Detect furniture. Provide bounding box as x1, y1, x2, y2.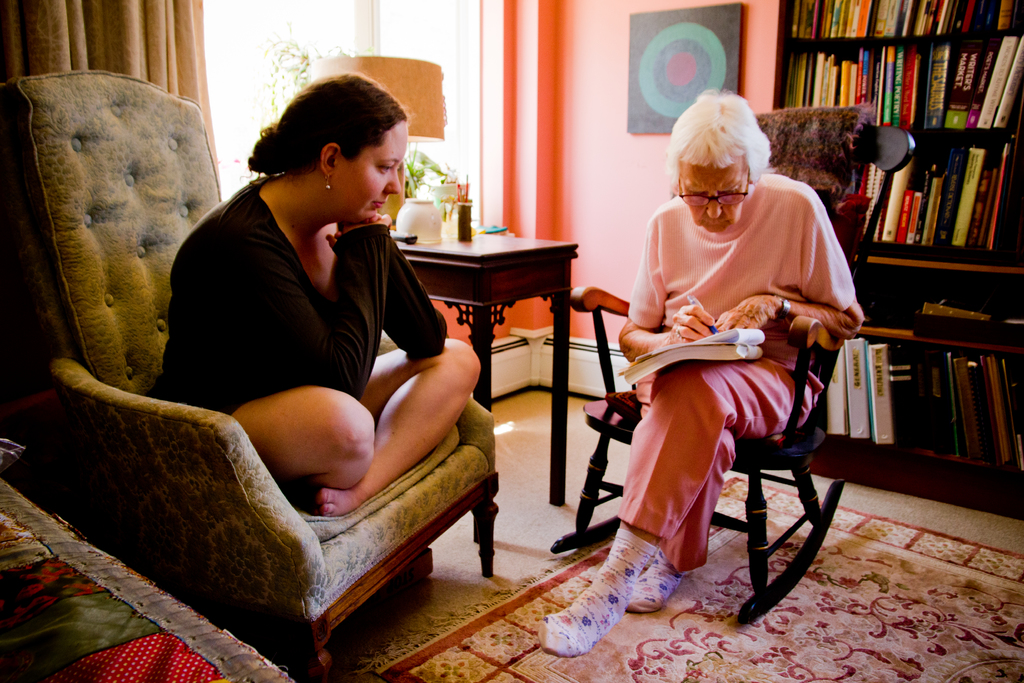
772, 0, 1023, 520.
